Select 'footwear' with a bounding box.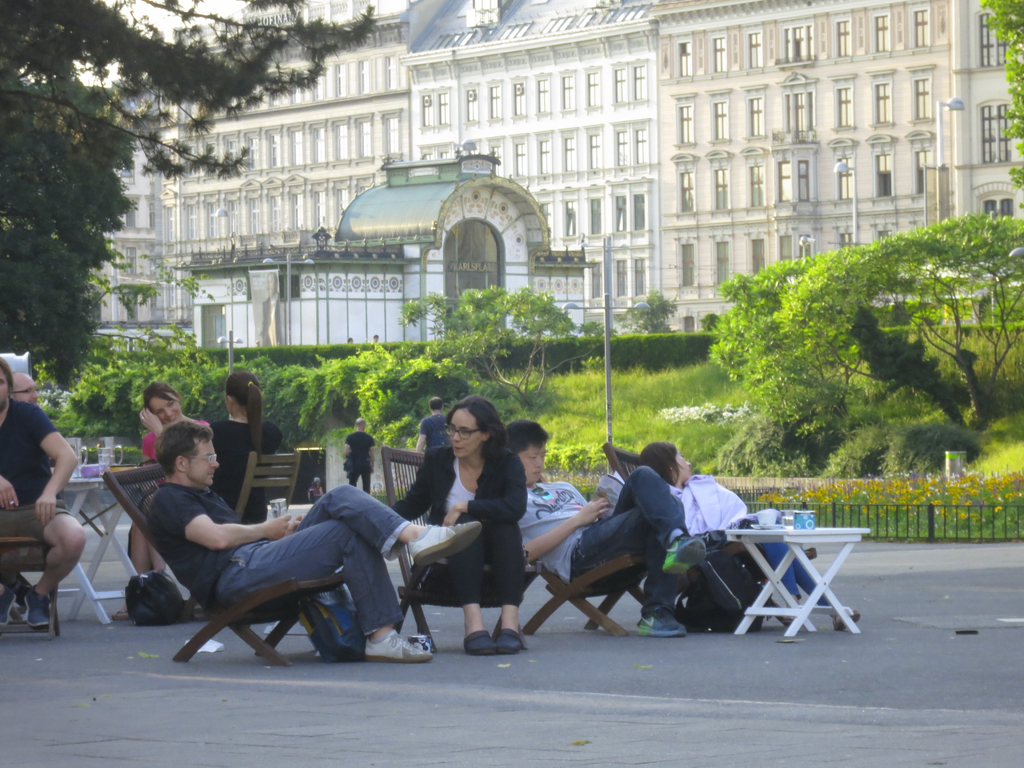
111/606/128/621.
